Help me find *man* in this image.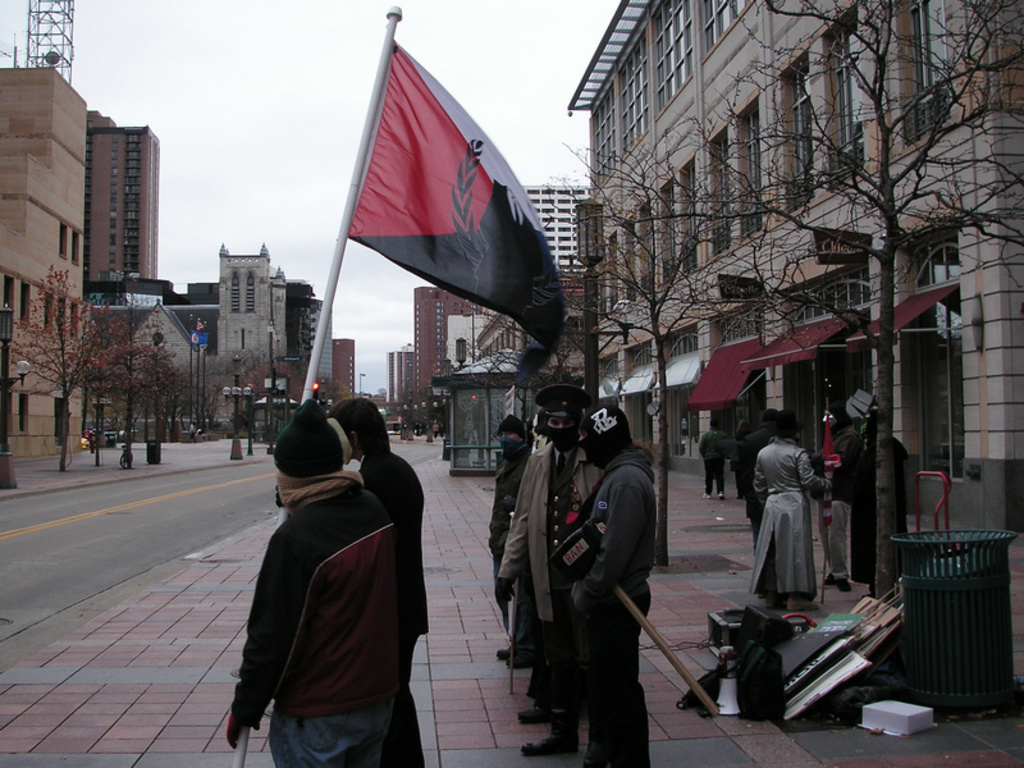
Found it: bbox=(495, 384, 608, 756).
